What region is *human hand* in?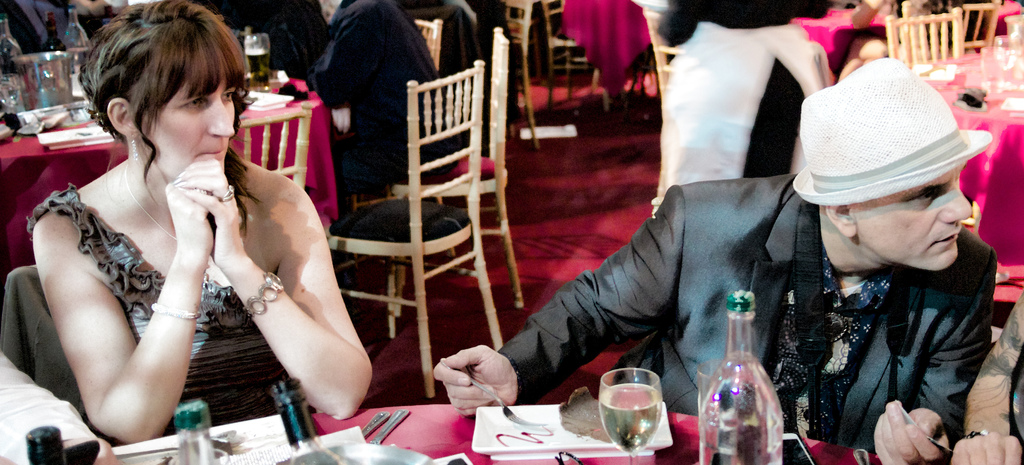
<box>434,343,519,420</box>.
